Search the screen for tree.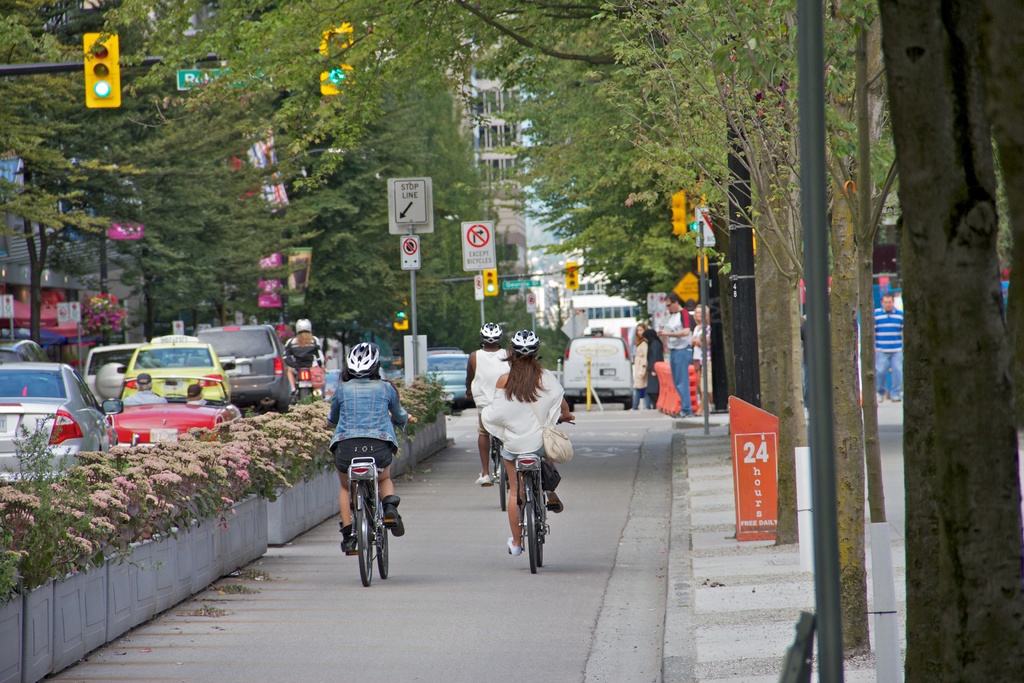
Found at locate(0, 0, 41, 252).
